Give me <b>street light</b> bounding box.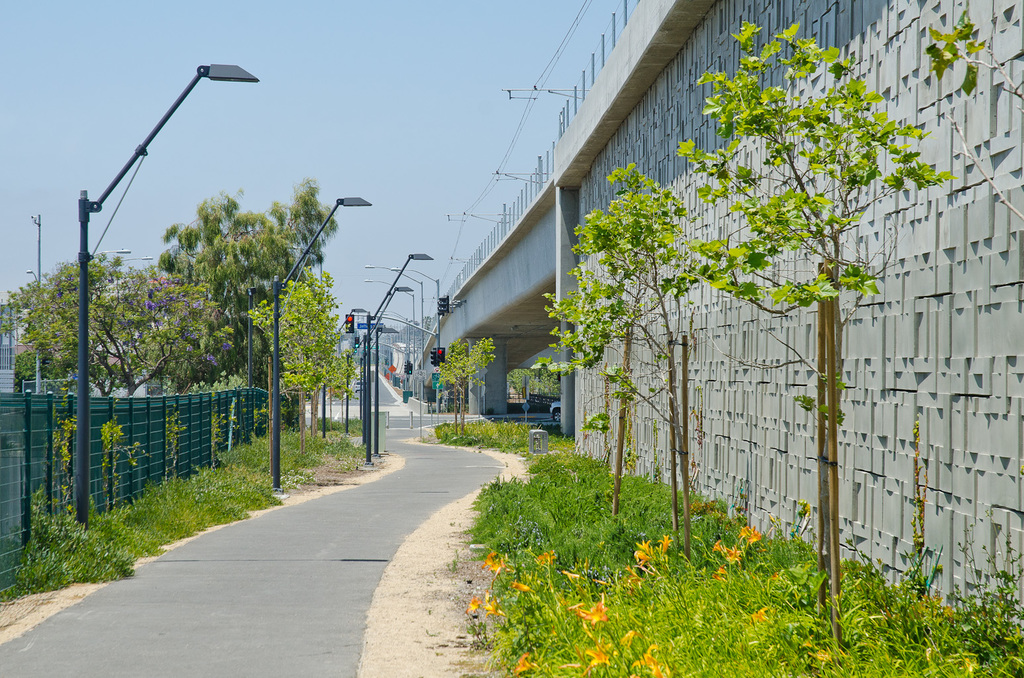
pyautogui.locateOnScreen(361, 263, 427, 402).
